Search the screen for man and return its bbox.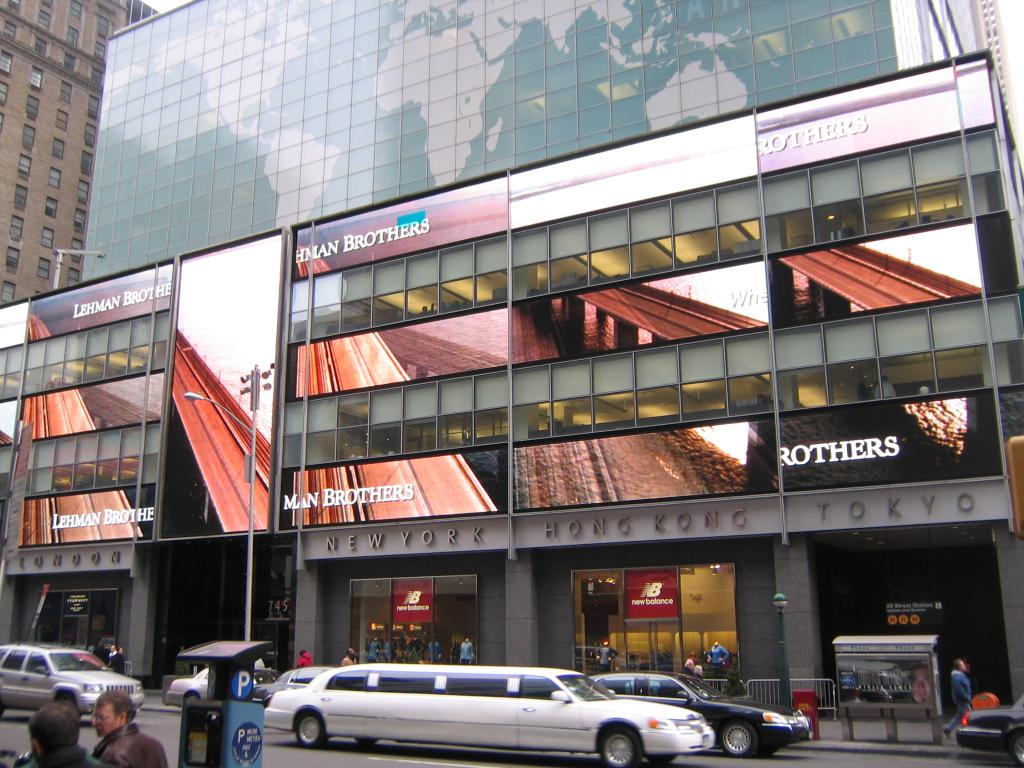
Found: {"left": 28, "top": 703, "right": 109, "bottom": 767}.
